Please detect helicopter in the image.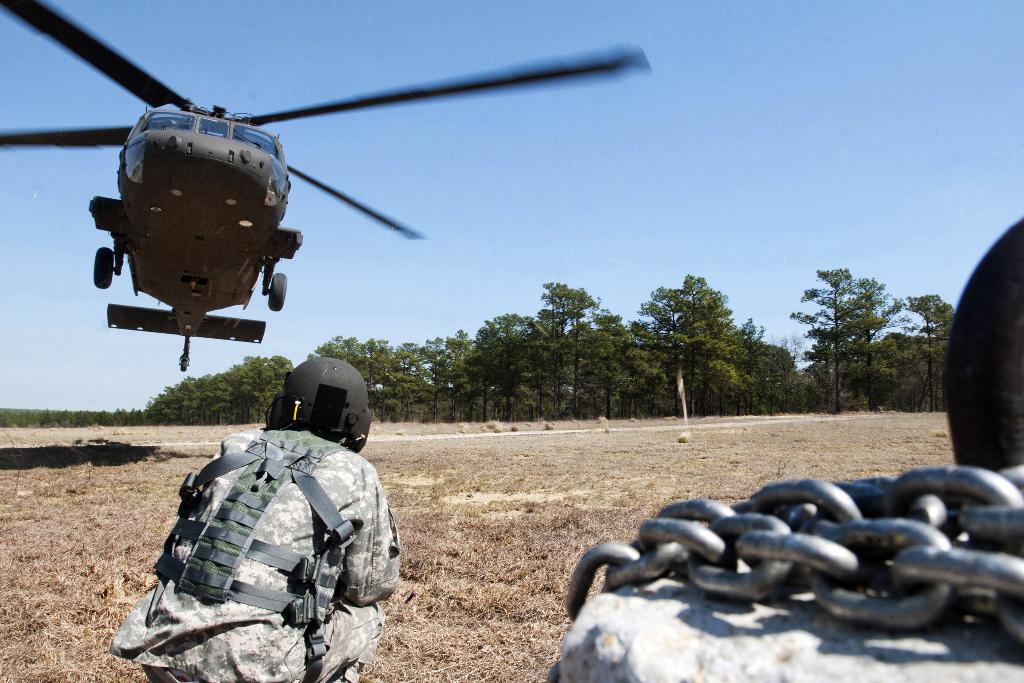
bbox=(32, 16, 565, 381).
